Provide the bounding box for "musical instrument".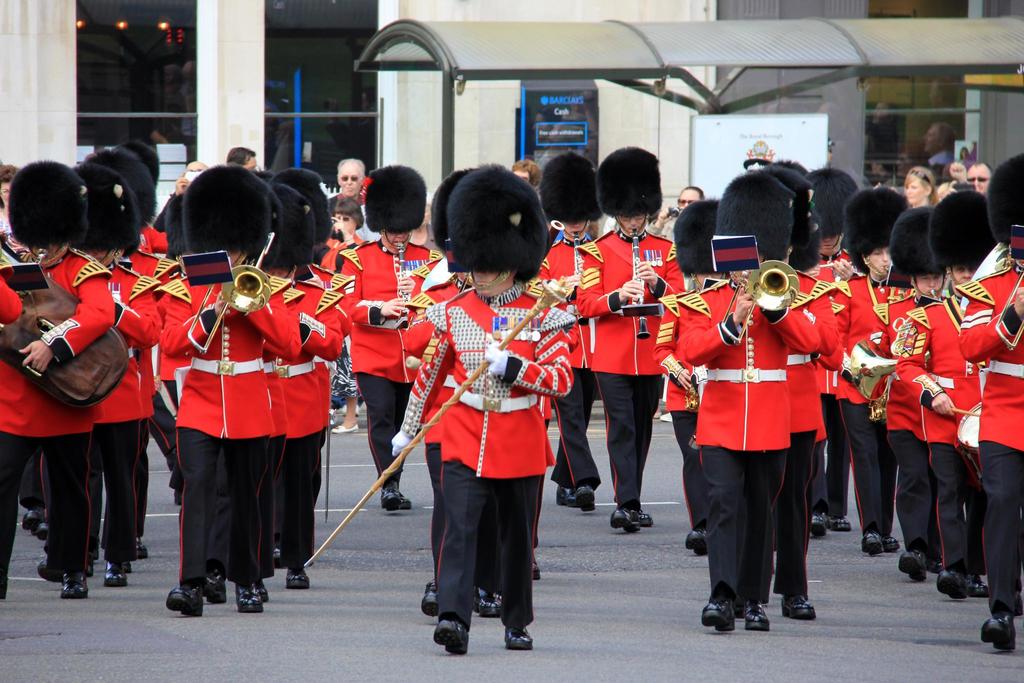
x1=993, y1=261, x2=1023, y2=354.
